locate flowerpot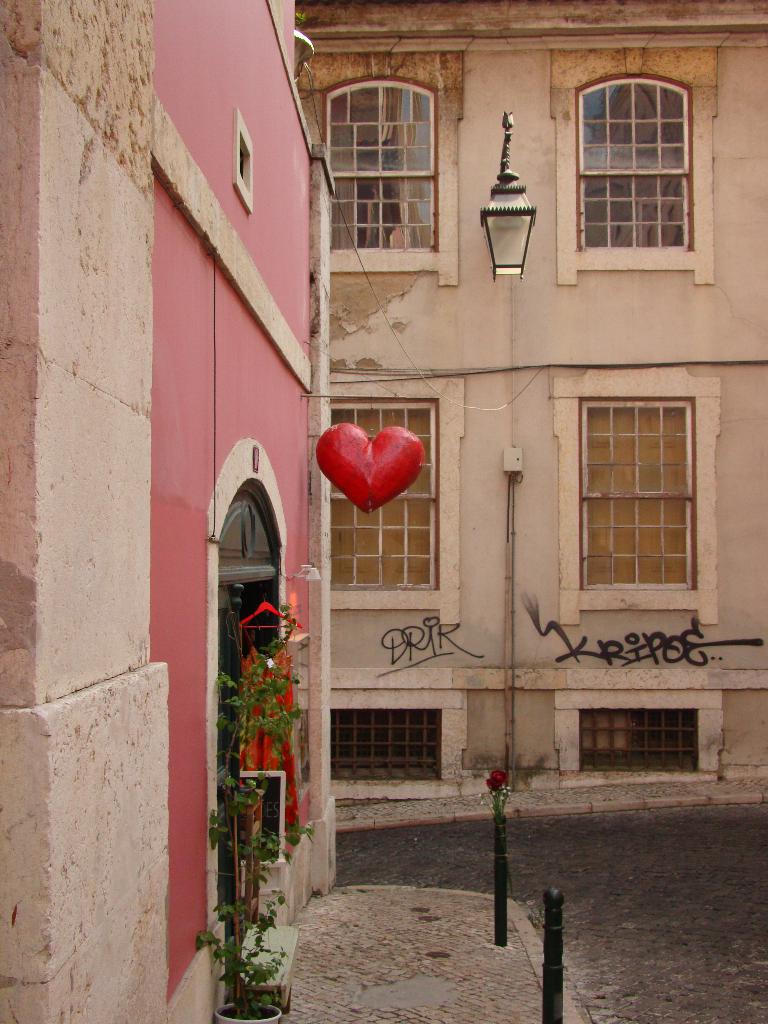
rect(180, 898, 312, 1021)
